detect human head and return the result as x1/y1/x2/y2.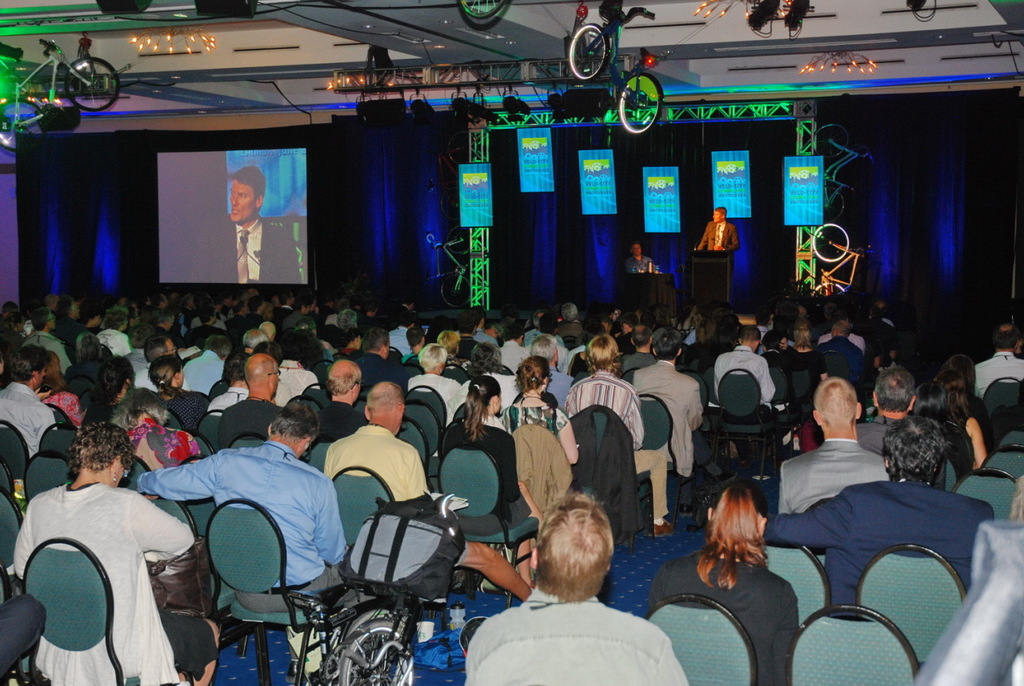
868/361/919/415.
